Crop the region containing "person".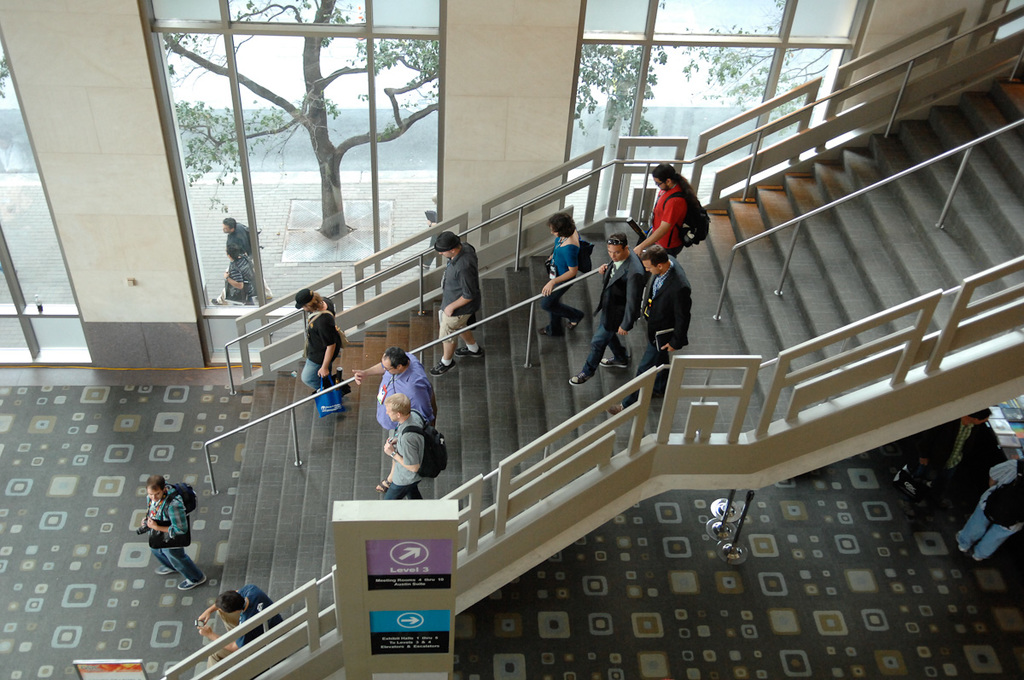
Crop region: bbox(617, 247, 686, 409).
